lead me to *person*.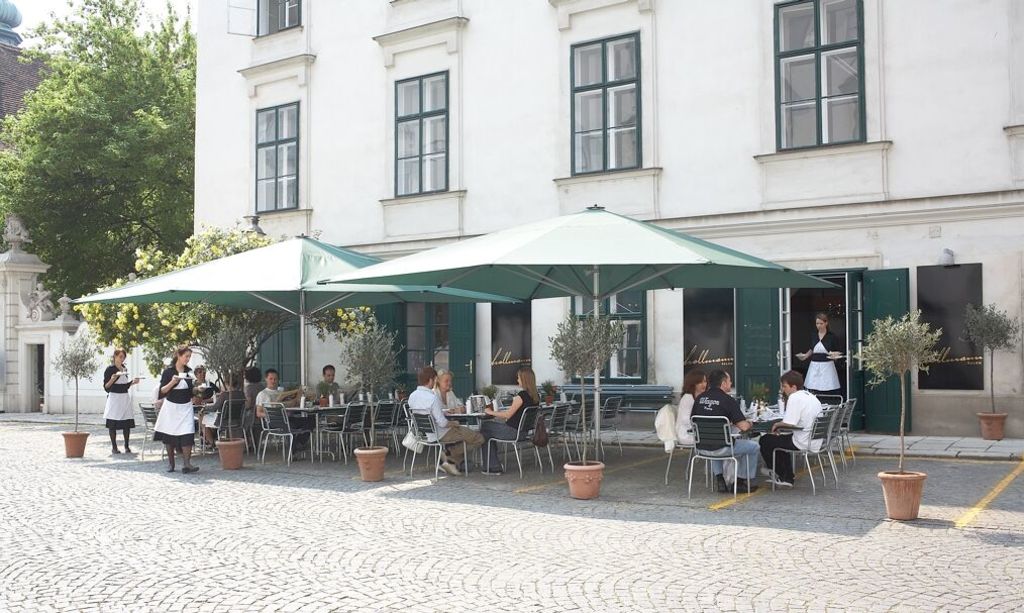
Lead to bbox=[696, 372, 759, 491].
